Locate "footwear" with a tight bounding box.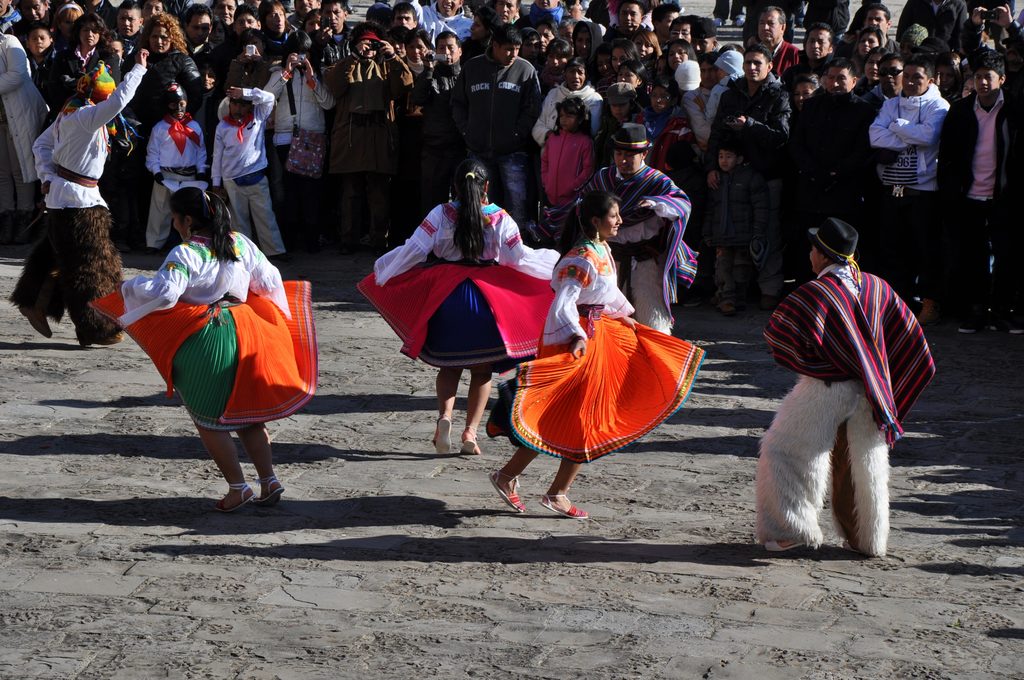
box=[719, 300, 735, 316].
